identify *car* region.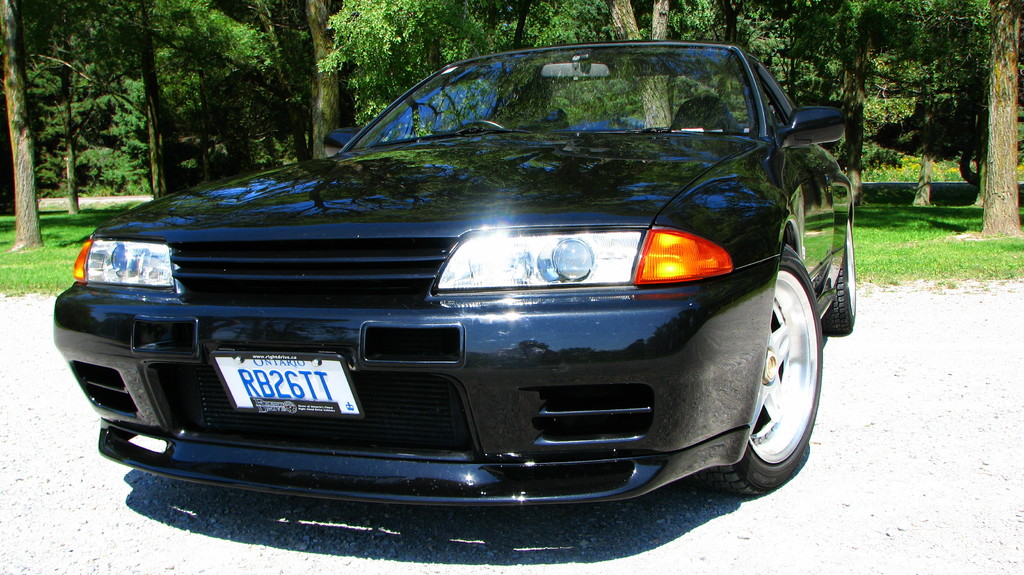
Region: BBox(47, 38, 856, 501).
